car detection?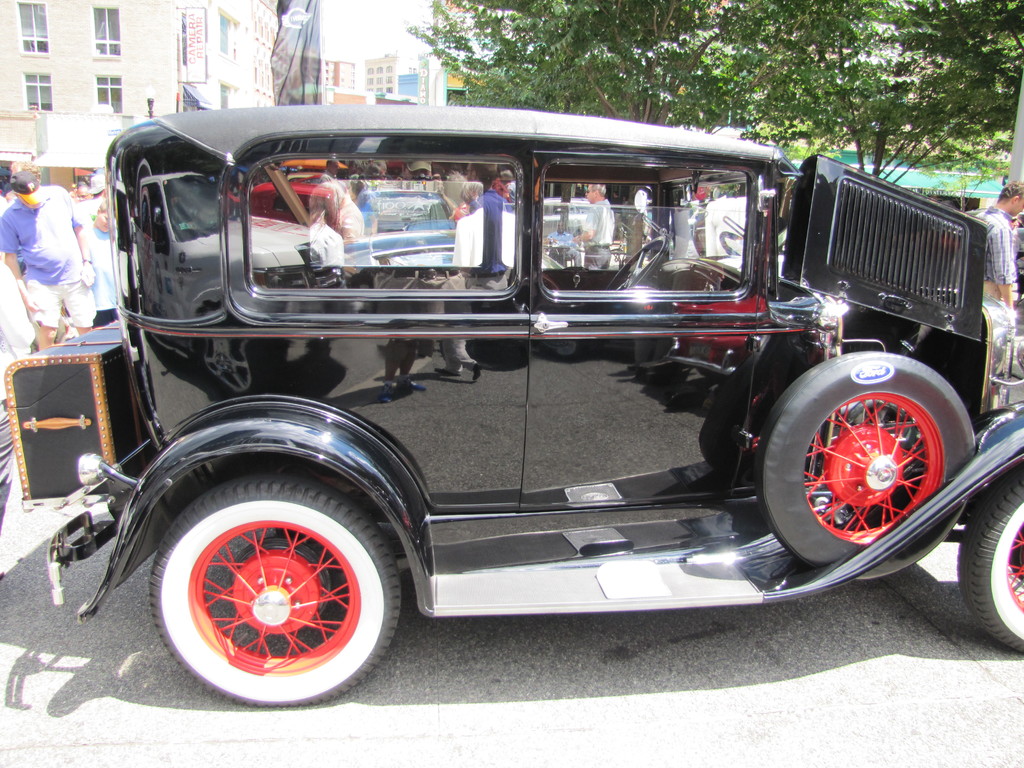
pyautogui.locateOnScreen(540, 200, 588, 249)
